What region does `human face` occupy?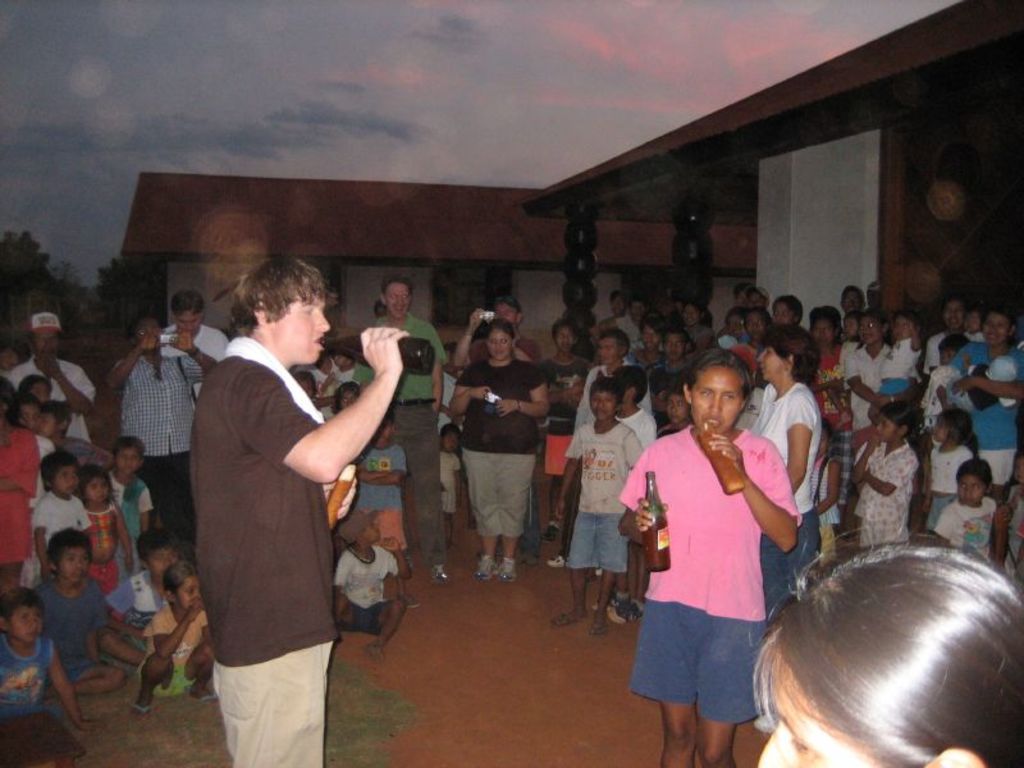
x1=1016 y1=460 x2=1023 y2=481.
